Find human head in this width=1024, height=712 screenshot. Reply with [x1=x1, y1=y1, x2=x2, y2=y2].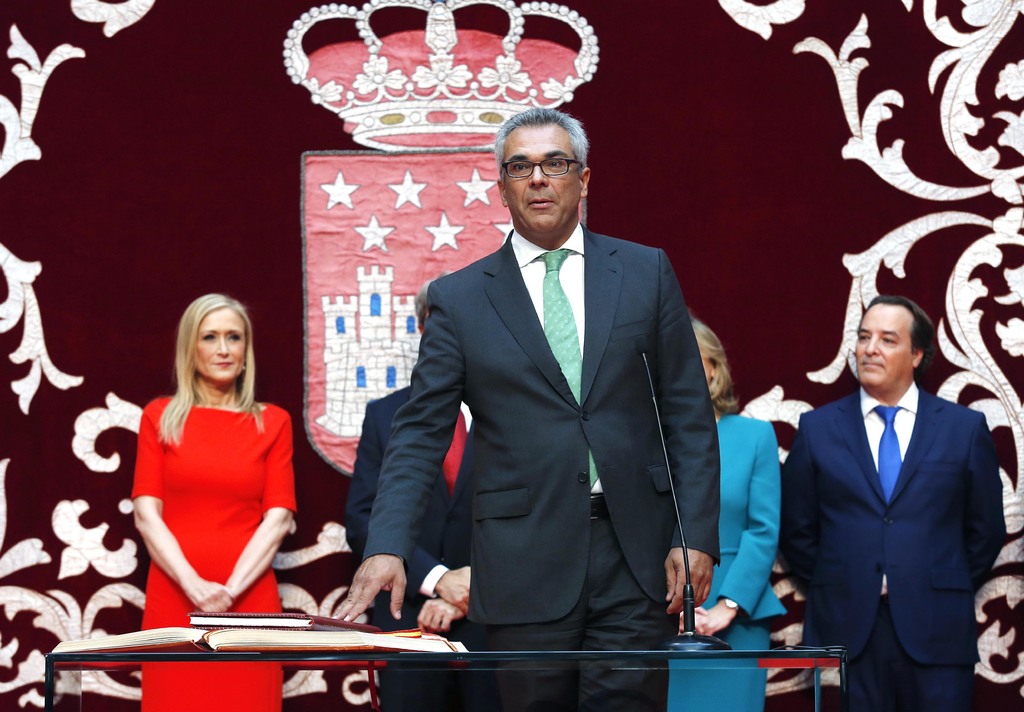
[x1=175, y1=291, x2=253, y2=387].
